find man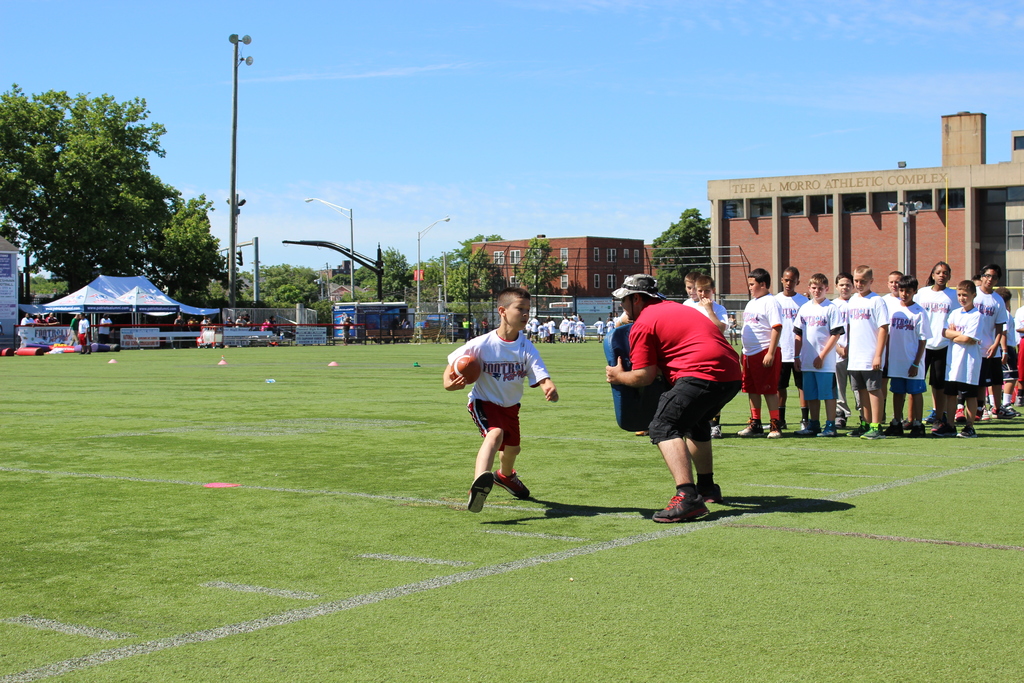
626, 284, 757, 527
